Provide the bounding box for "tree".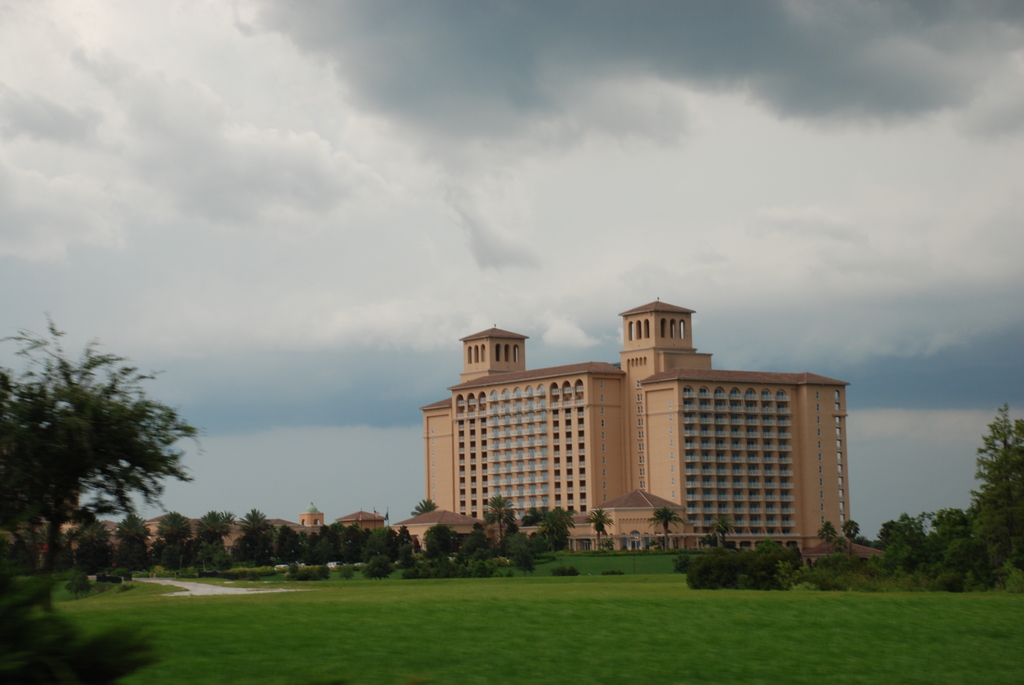
(22,326,194,536).
